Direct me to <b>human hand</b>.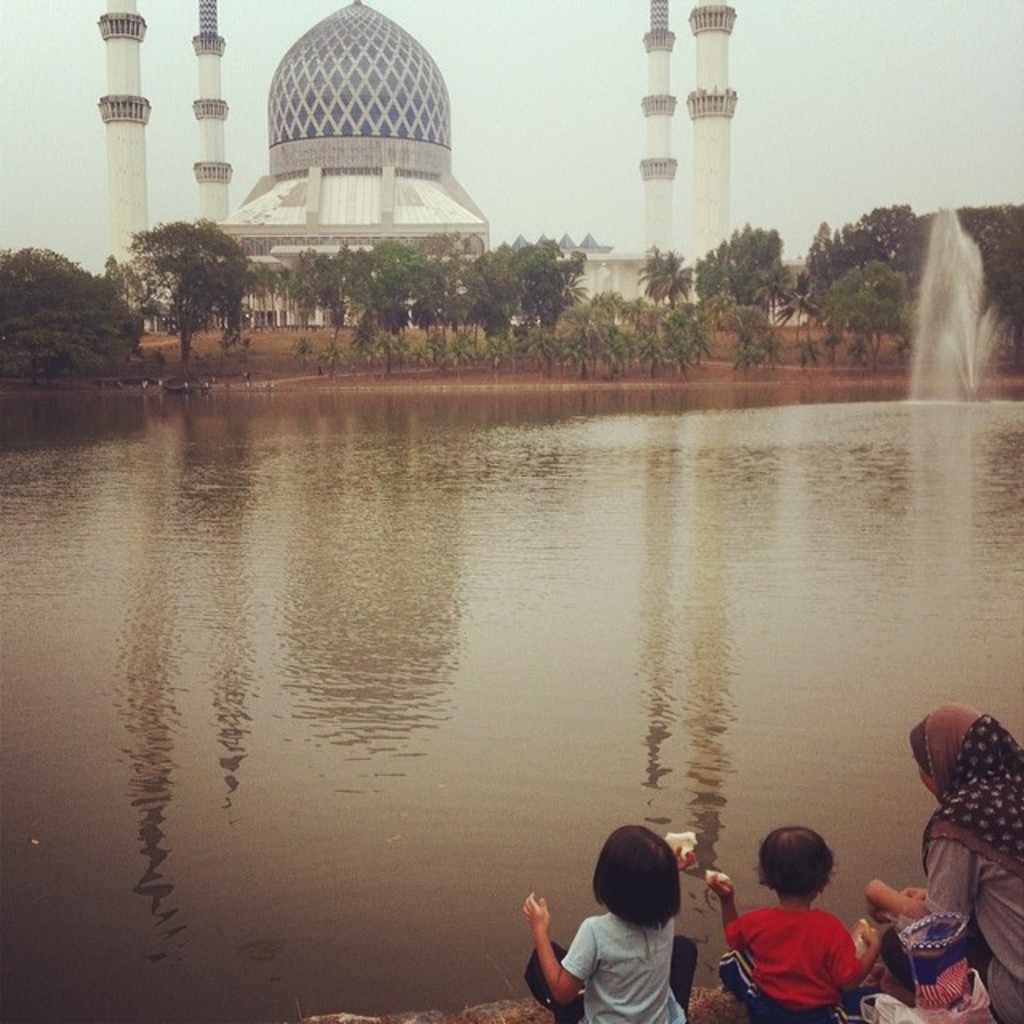
Direction: rect(899, 888, 930, 899).
